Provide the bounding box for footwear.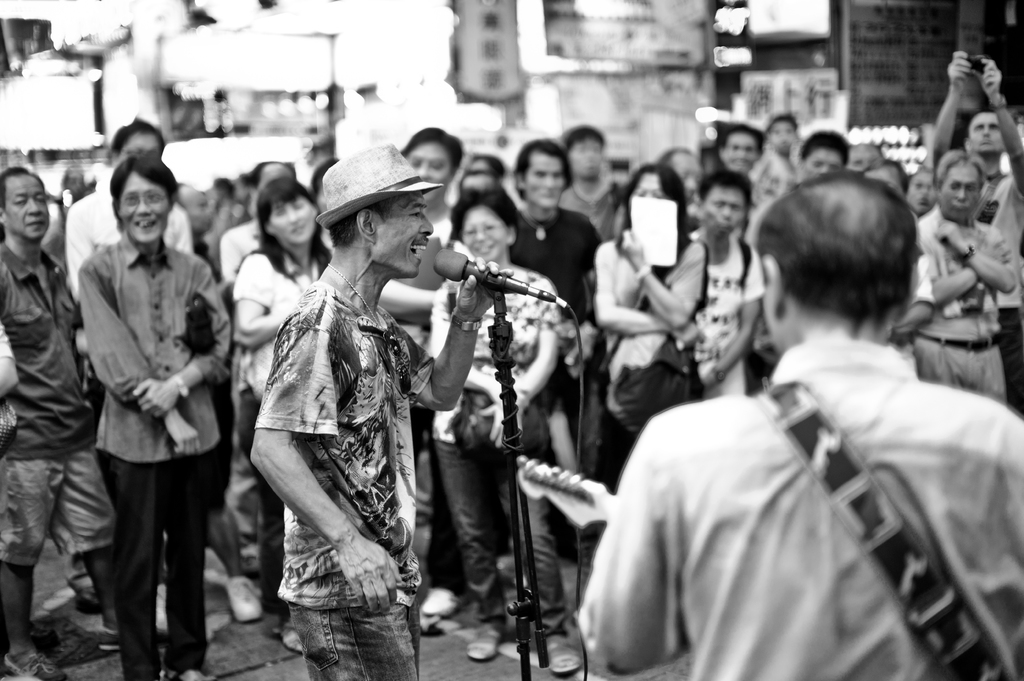
left=546, top=631, right=587, bottom=675.
